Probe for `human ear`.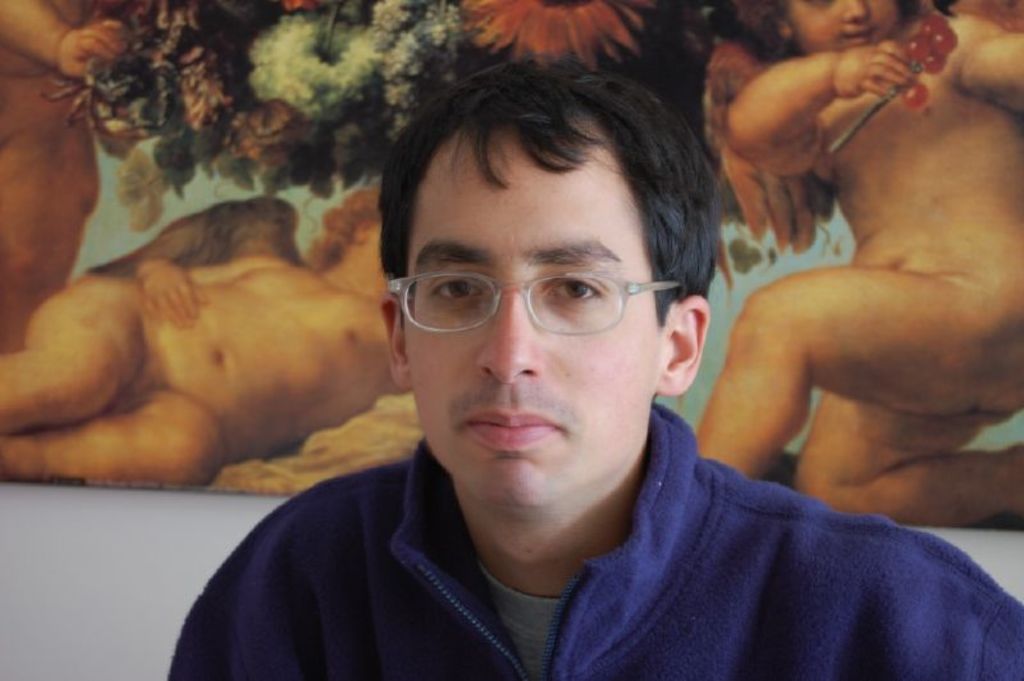
Probe result: 777/19/792/40.
